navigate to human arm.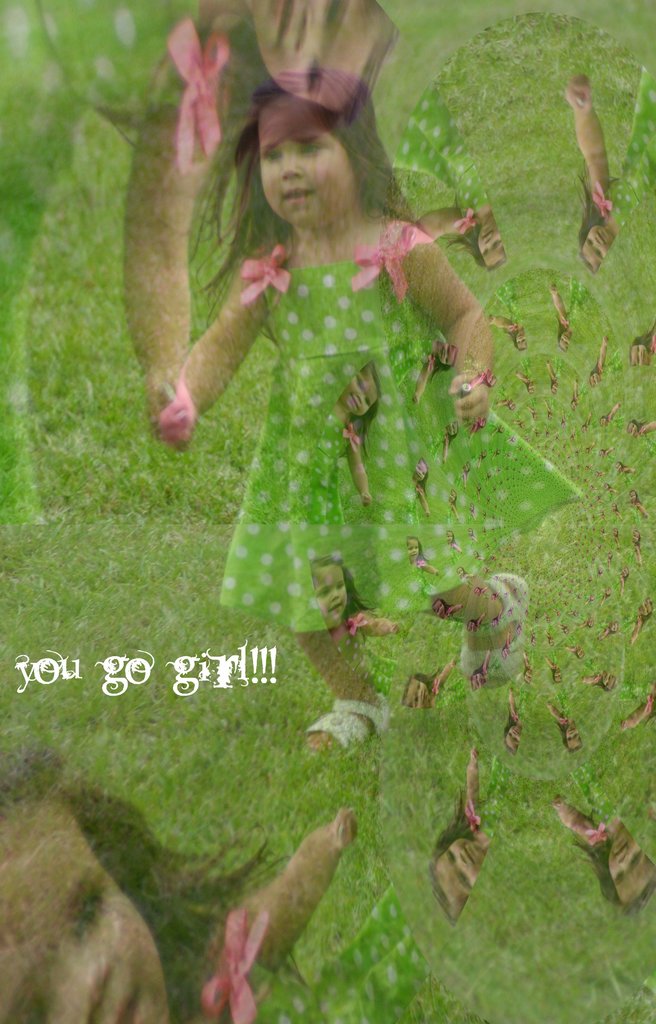
Navigation target: BBox(153, 260, 265, 447).
